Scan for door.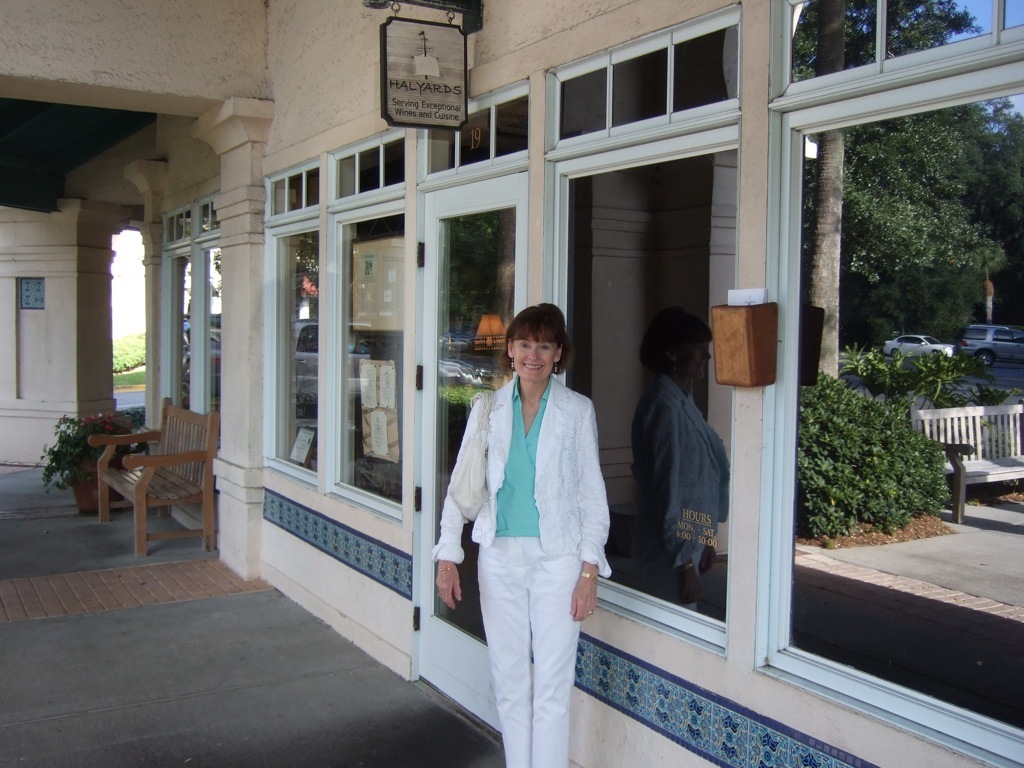
Scan result: bbox=(422, 166, 526, 731).
